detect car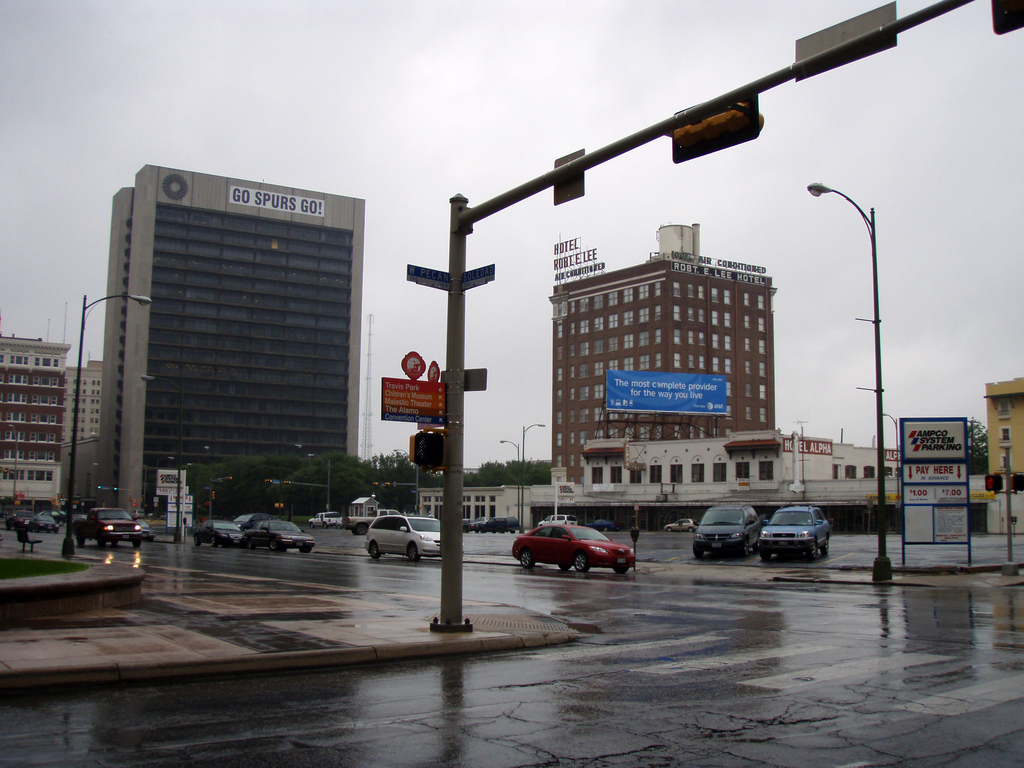
detection(29, 515, 60, 531)
